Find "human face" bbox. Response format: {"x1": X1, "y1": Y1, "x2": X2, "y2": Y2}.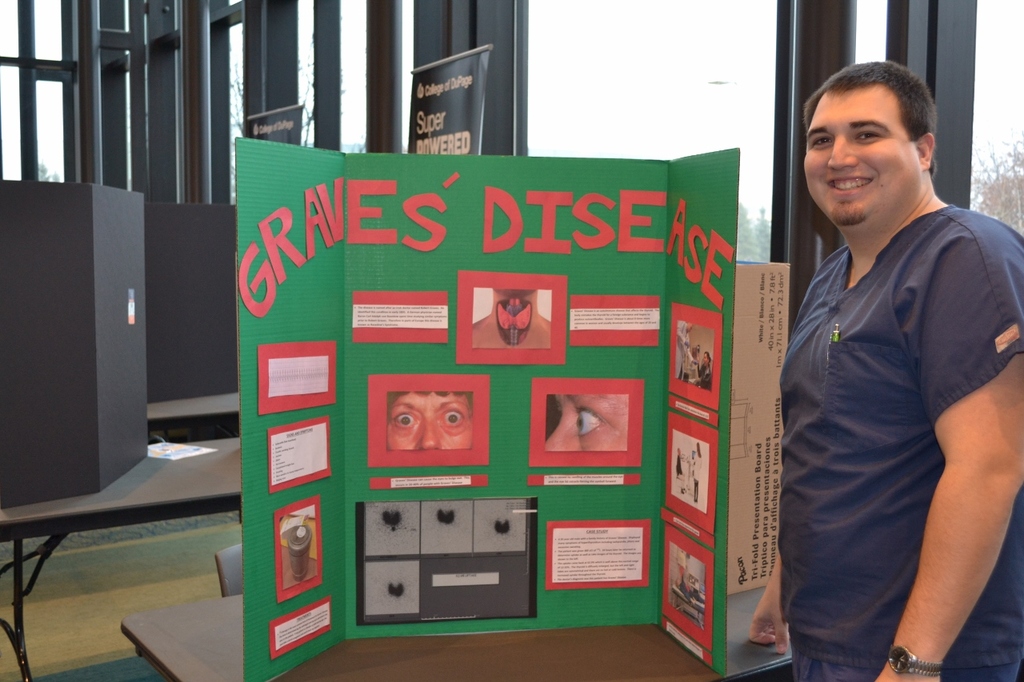
{"x1": 803, "y1": 90, "x2": 919, "y2": 226}.
